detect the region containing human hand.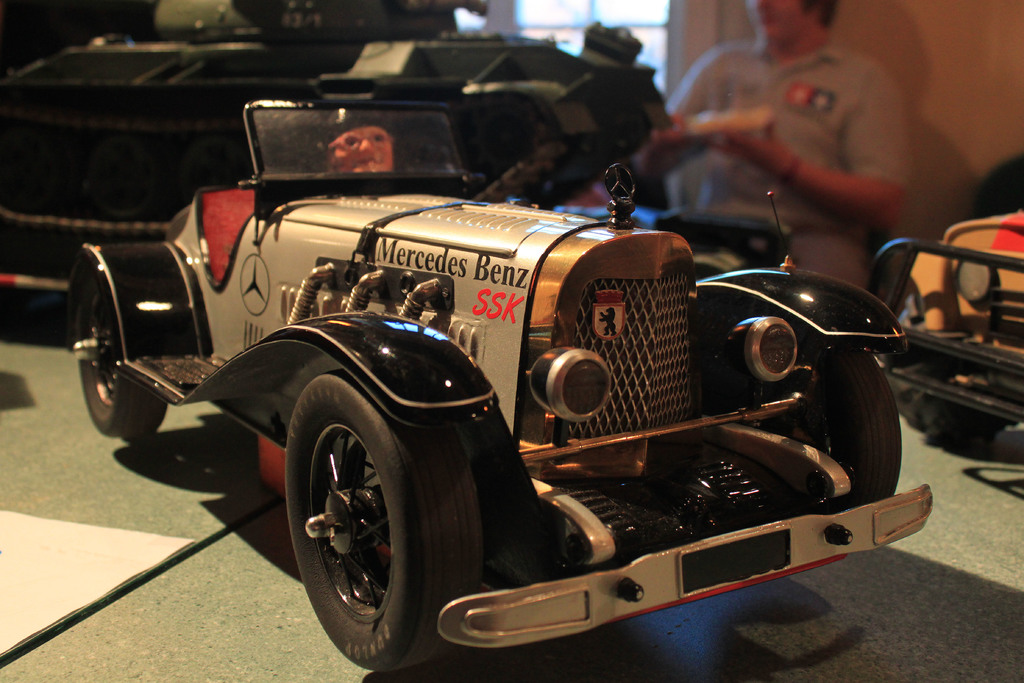
(712,113,781,170).
